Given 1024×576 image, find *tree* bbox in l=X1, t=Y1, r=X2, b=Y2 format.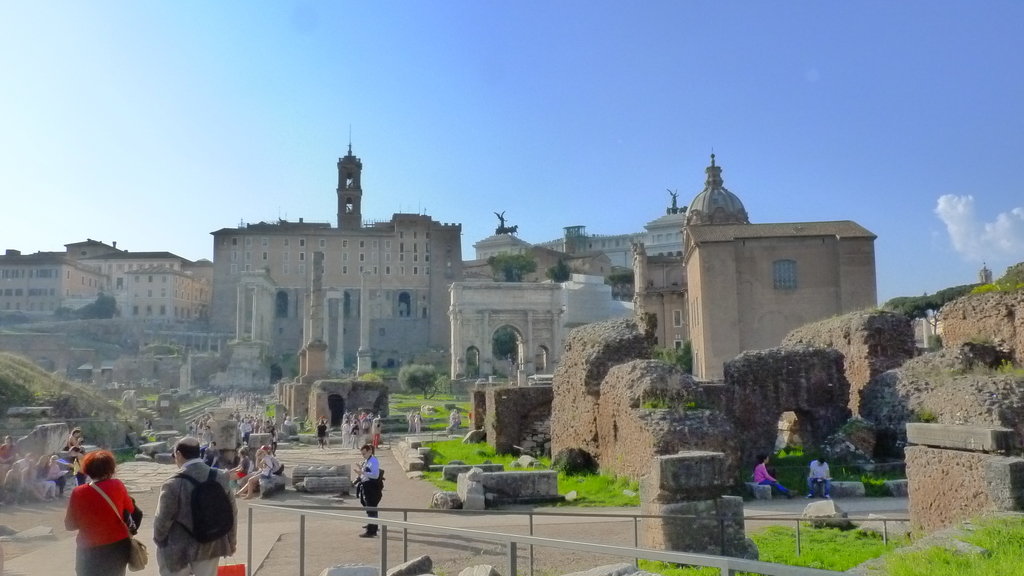
l=395, t=358, r=440, b=401.
